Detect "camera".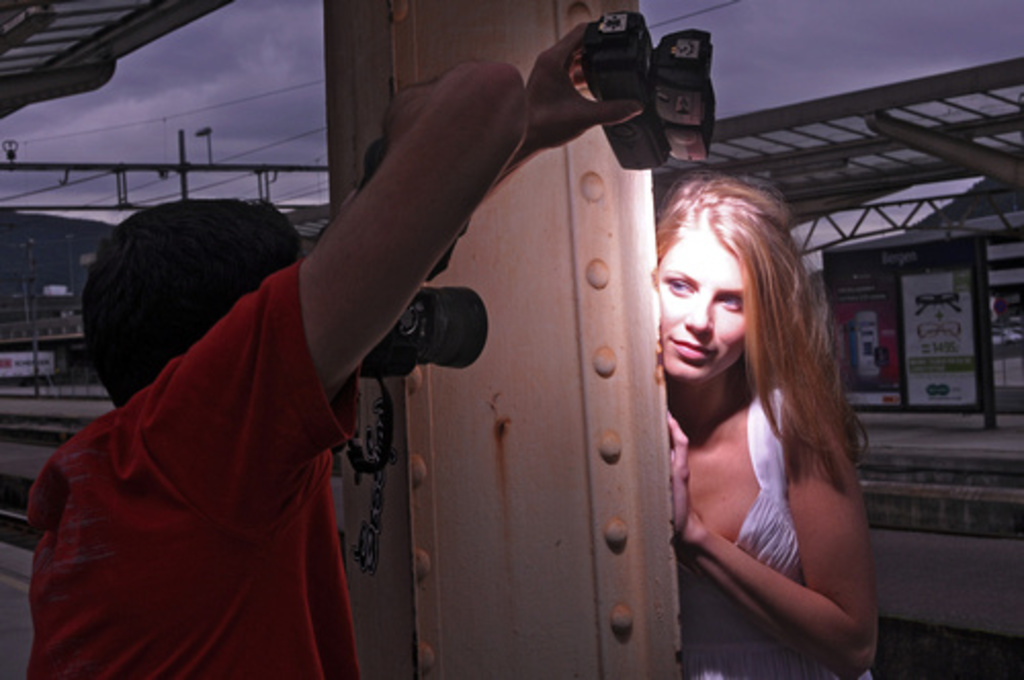
Detected at bbox(580, 10, 721, 172).
